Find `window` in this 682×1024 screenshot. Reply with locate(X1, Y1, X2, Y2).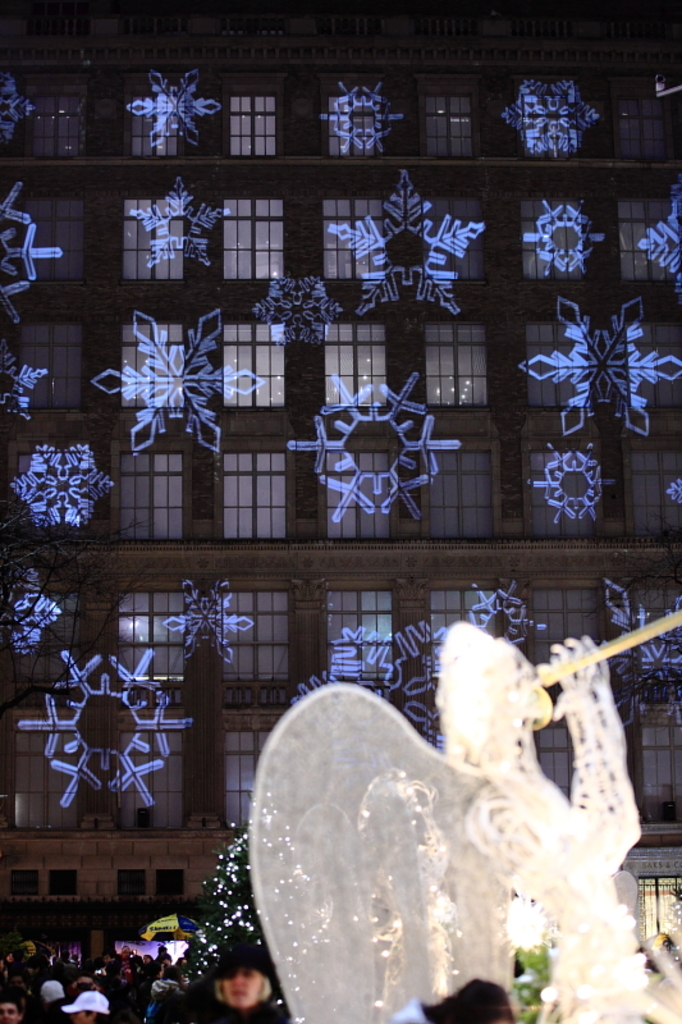
locate(315, 443, 399, 541).
